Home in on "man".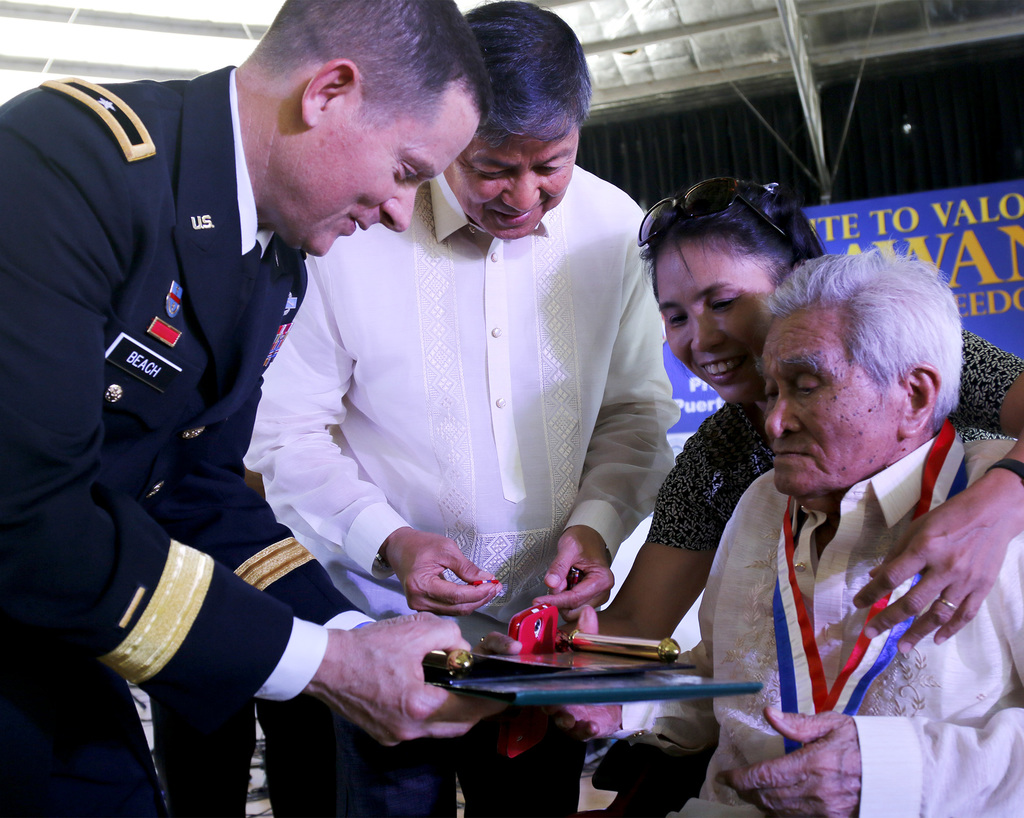
Homed in at select_region(244, 0, 688, 817).
